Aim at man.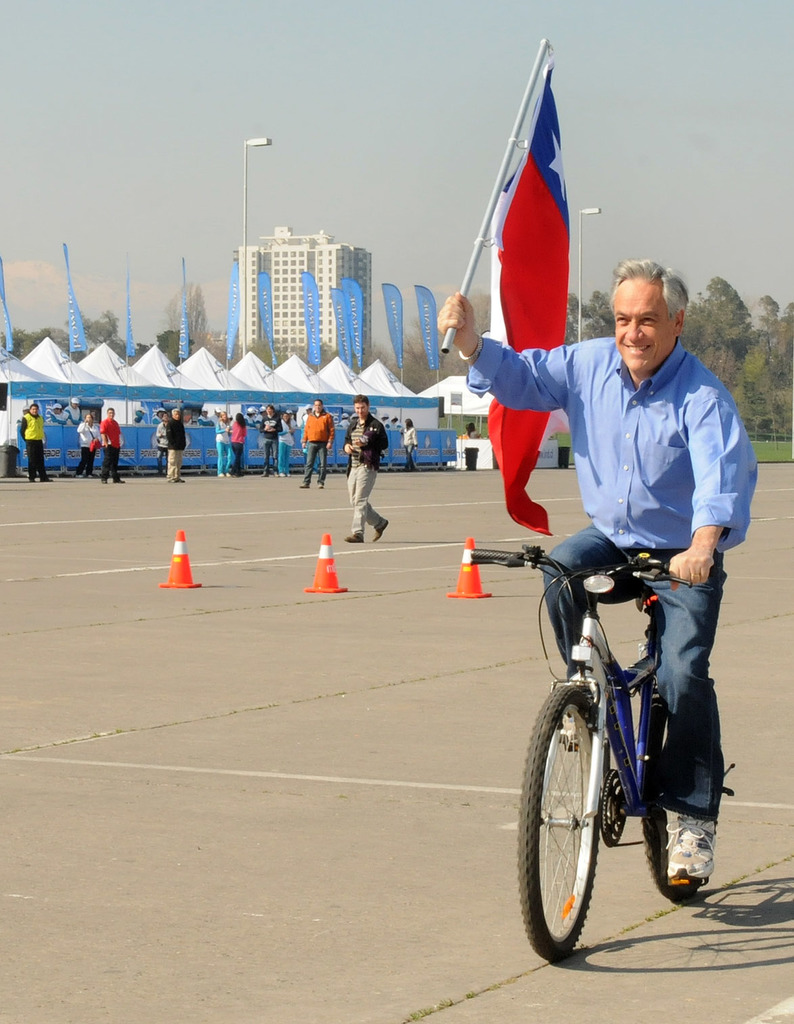
Aimed at 20, 404, 51, 485.
